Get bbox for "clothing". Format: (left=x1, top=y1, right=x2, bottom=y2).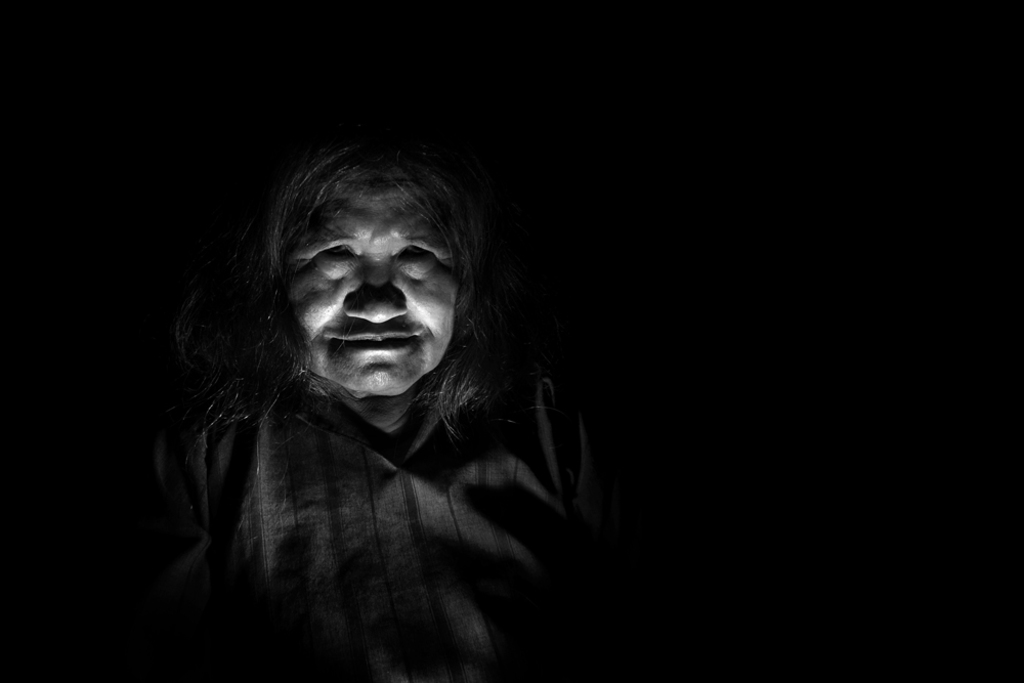
(left=131, top=262, right=598, bottom=658).
